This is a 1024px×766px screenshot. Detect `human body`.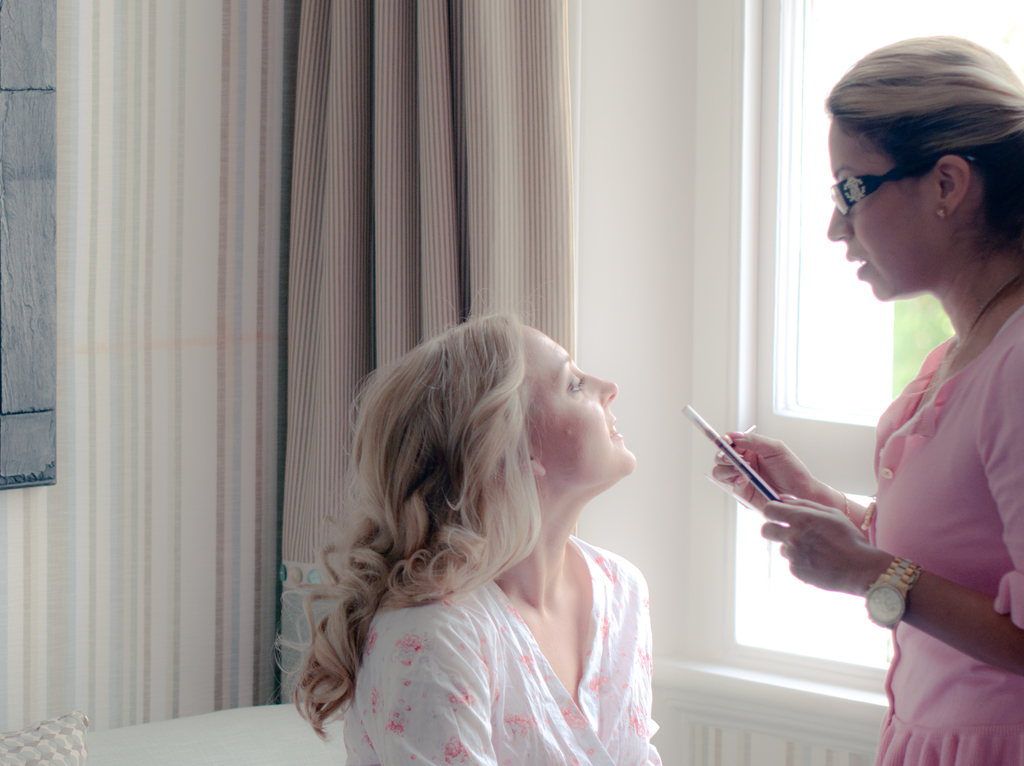
select_region(751, 33, 1023, 765).
